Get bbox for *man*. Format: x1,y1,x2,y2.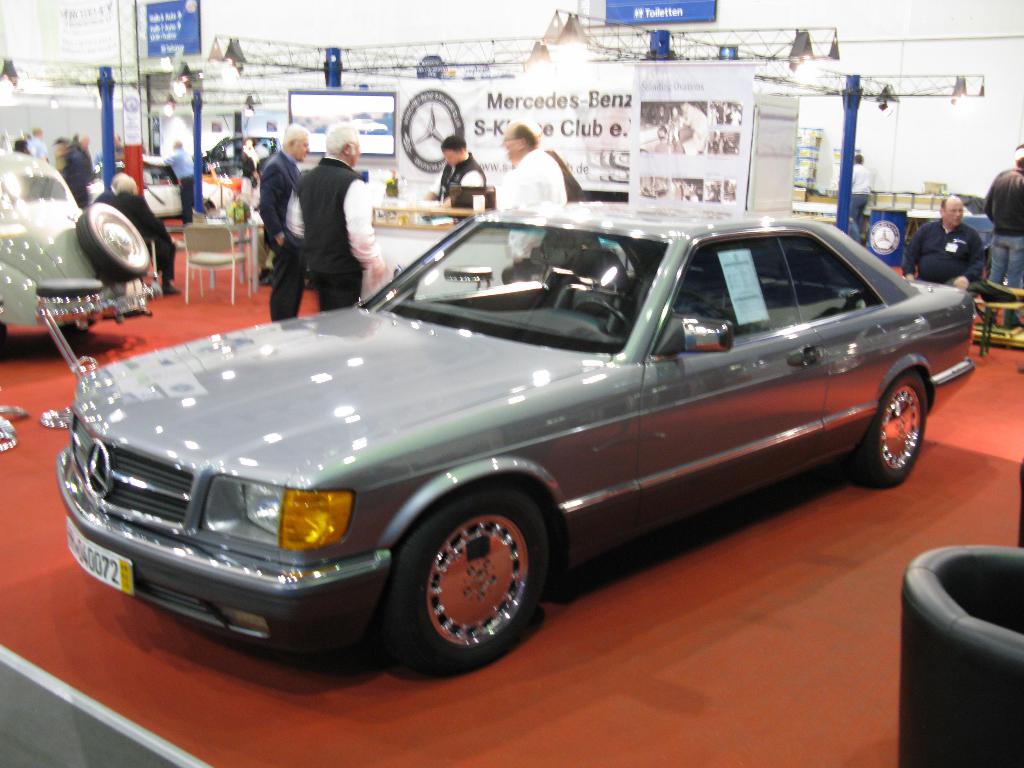
437,129,489,213.
